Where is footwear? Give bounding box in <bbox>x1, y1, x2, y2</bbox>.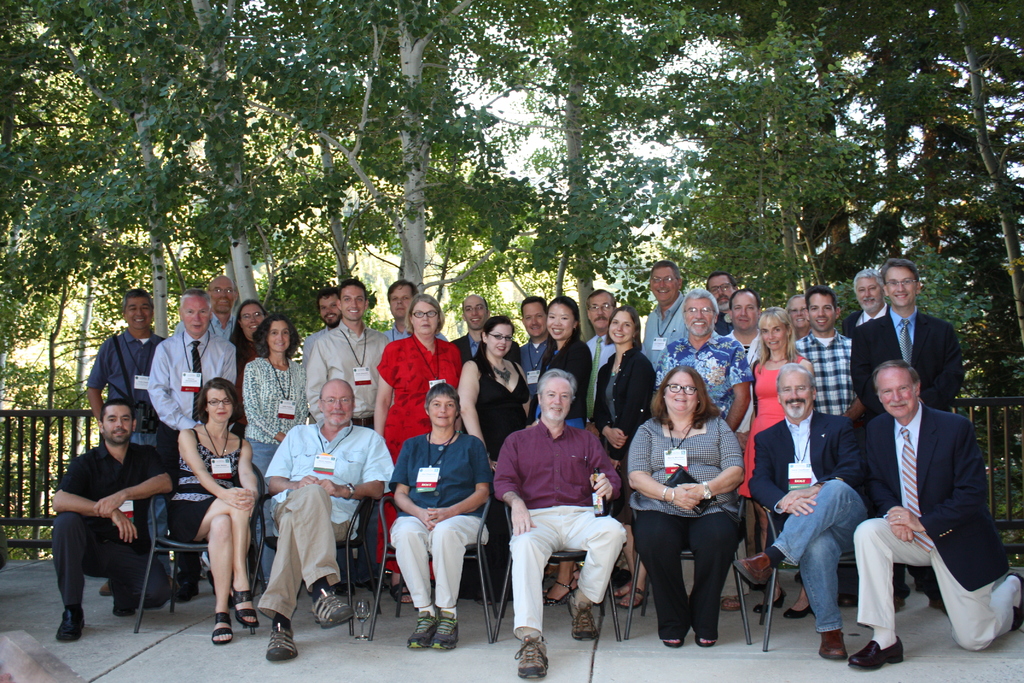
<bbox>113, 589, 137, 614</bbox>.
